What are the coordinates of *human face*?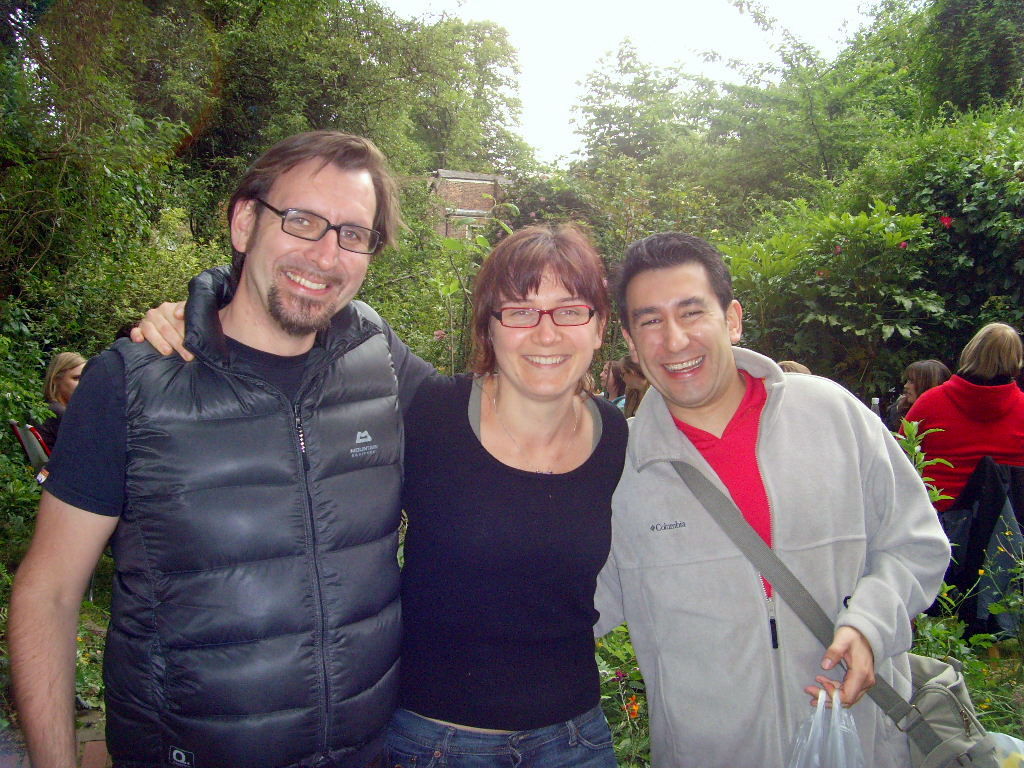
BBox(596, 362, 614, 389).
